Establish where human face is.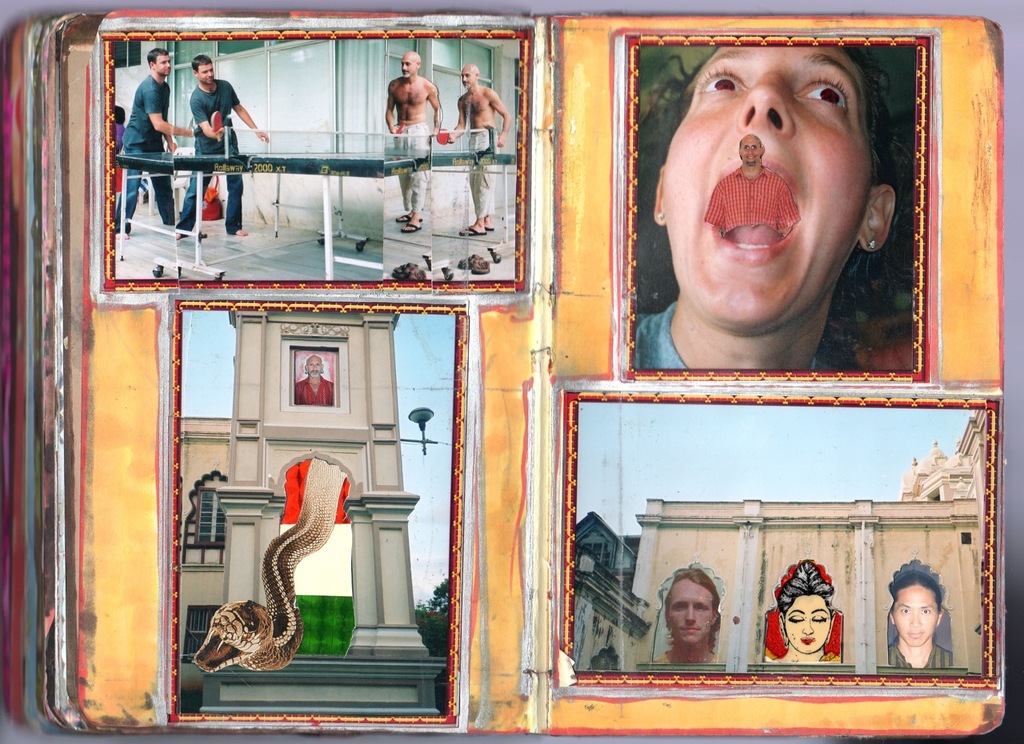
Established at crop(787, 602, 835, 657).
